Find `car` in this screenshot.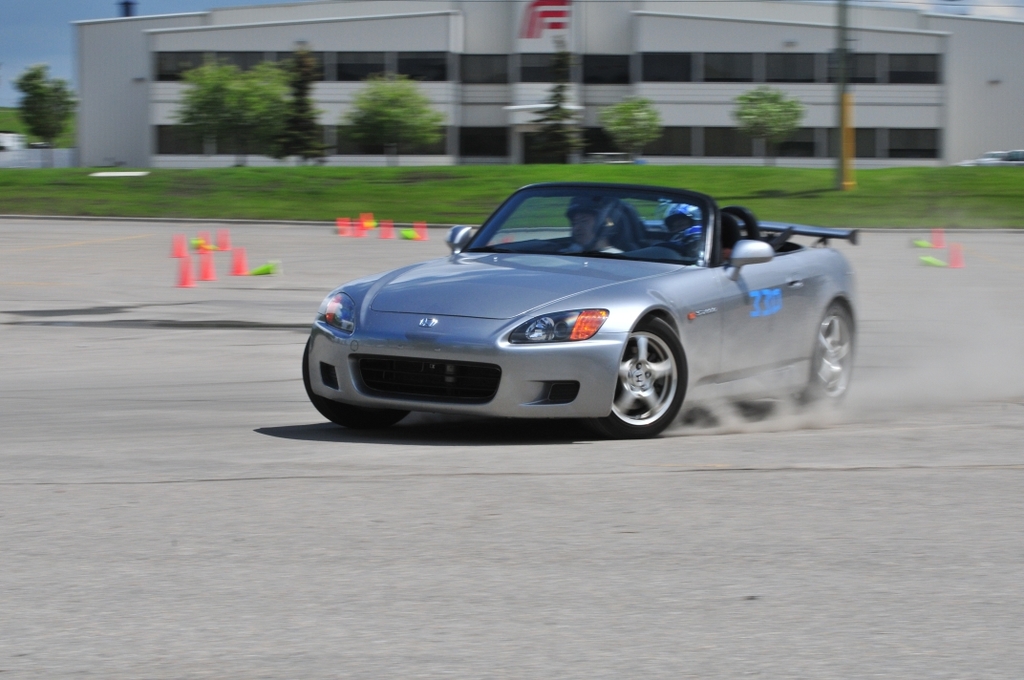
The bounding box for `car` is select_region(291, 177, 897, 435).
